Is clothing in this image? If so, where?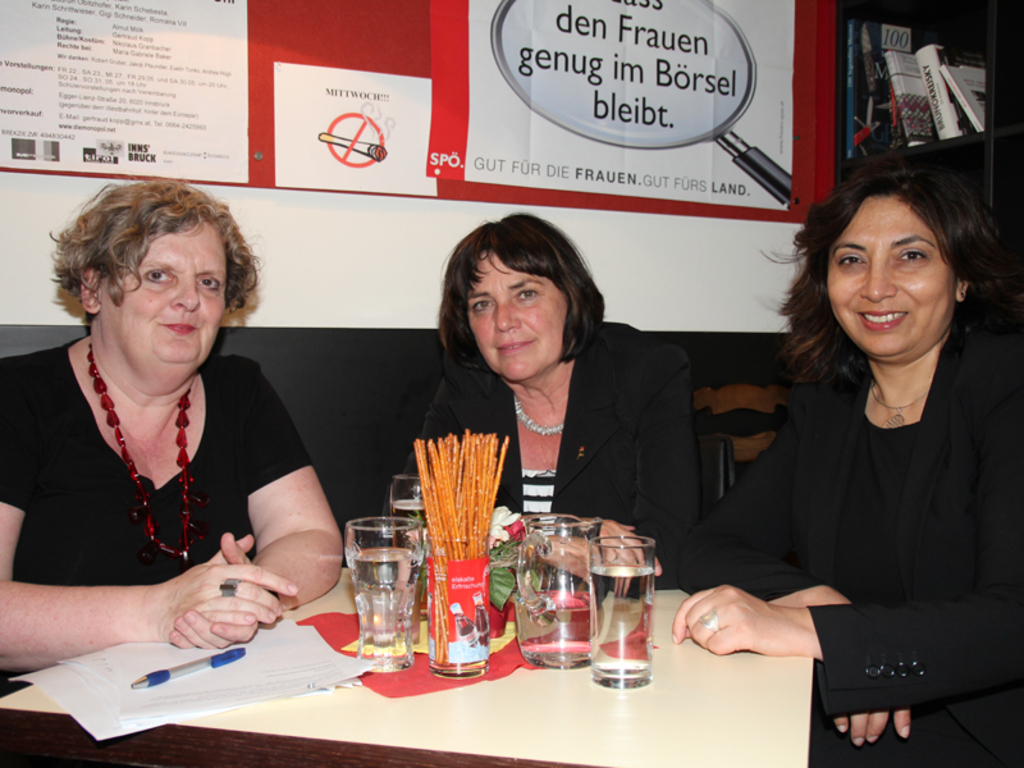
Yes, at locate(667, 317, 1023, 767).
